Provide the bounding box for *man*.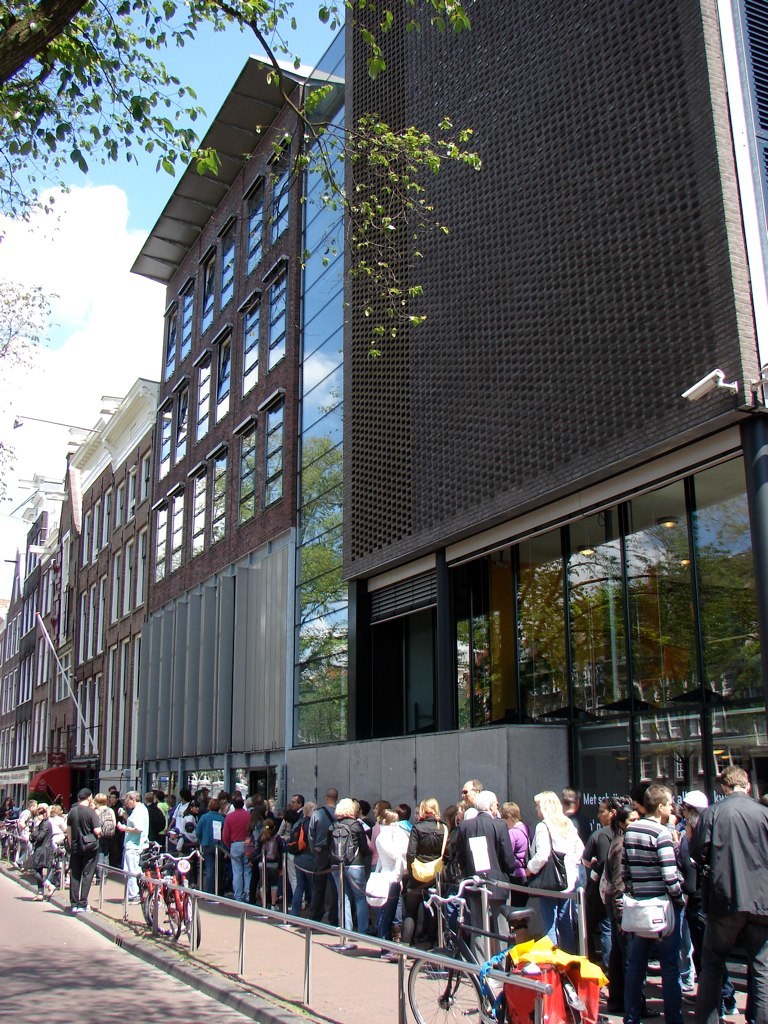
<bbox>361, 804, 374, 826</bbox>.
